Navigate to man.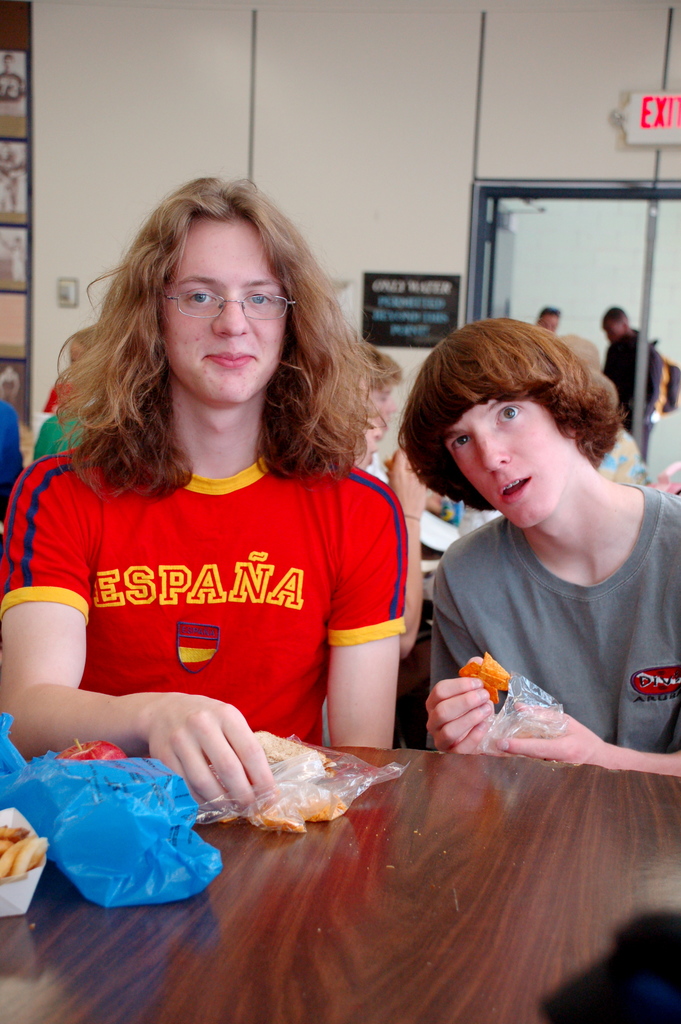
Navigation target: <region>595, 310, 664, 458</region>.
